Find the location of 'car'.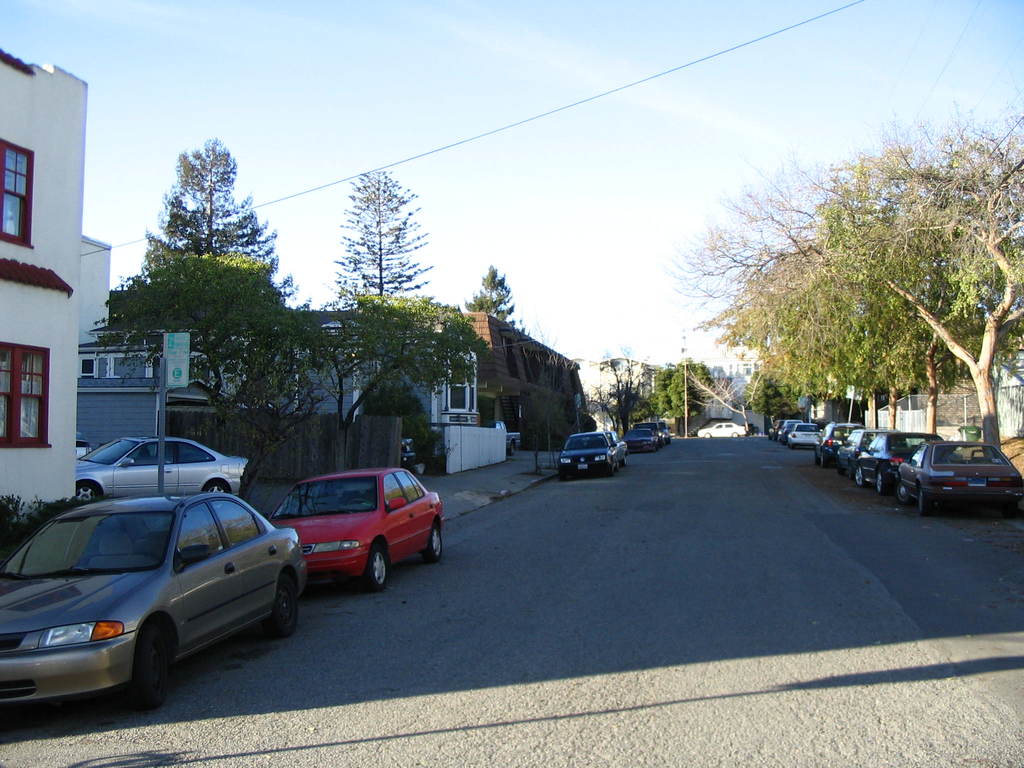
Location: (269, 466, 446, 593).
